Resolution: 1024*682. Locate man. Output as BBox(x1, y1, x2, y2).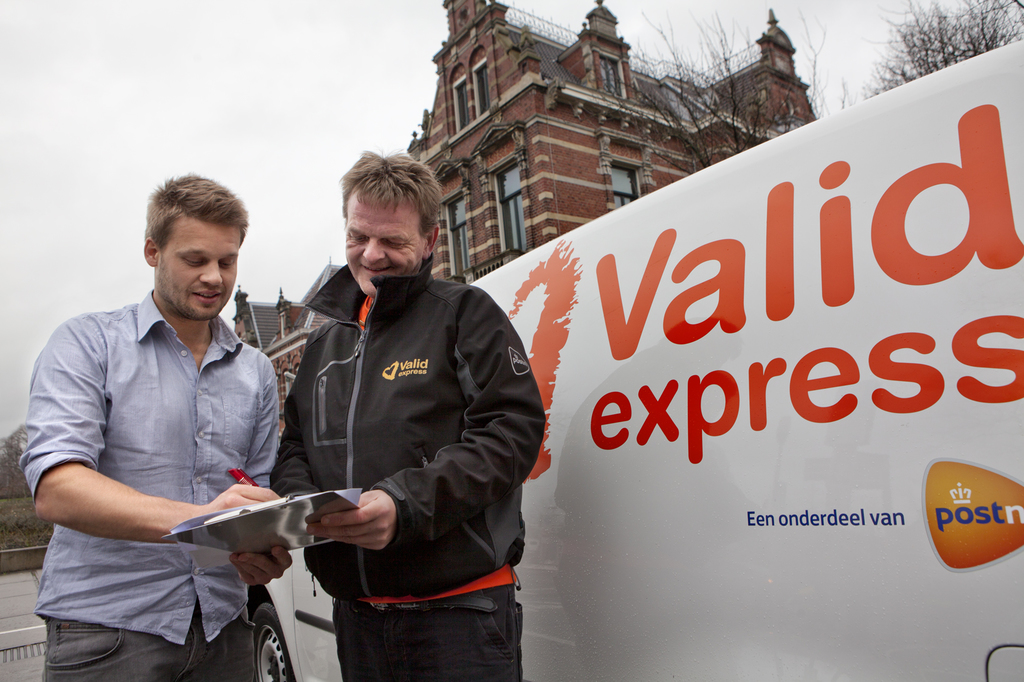
BBox(28, 169, 308, 667).
